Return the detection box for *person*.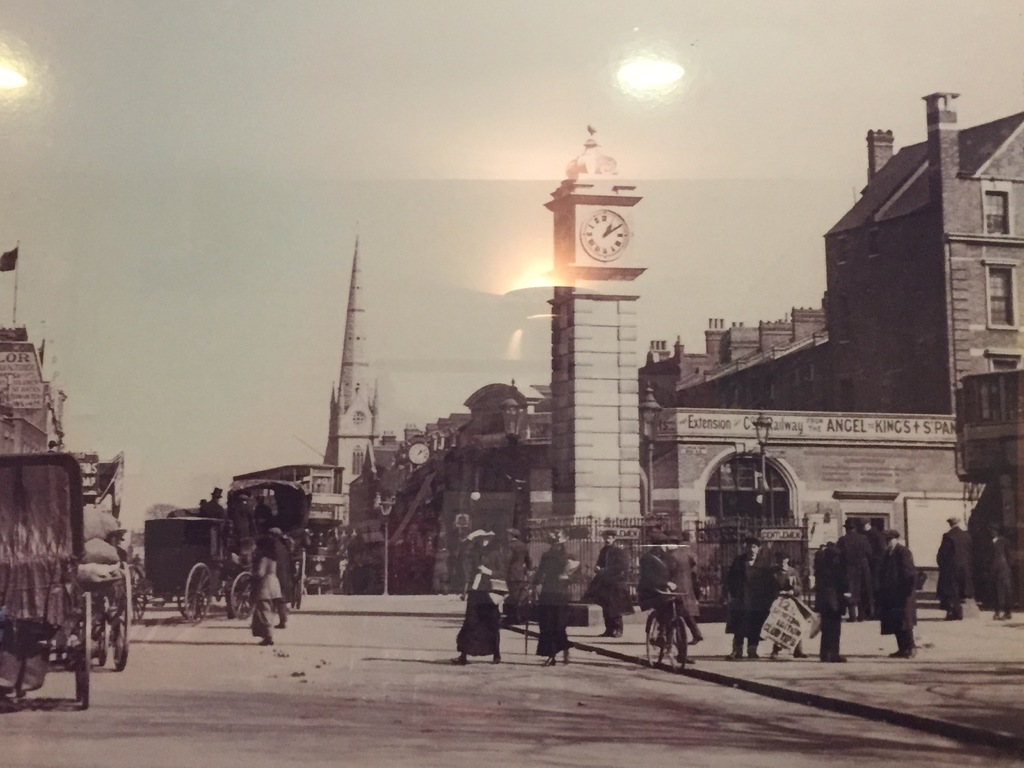
bbox(841, 516, 875, 620).
